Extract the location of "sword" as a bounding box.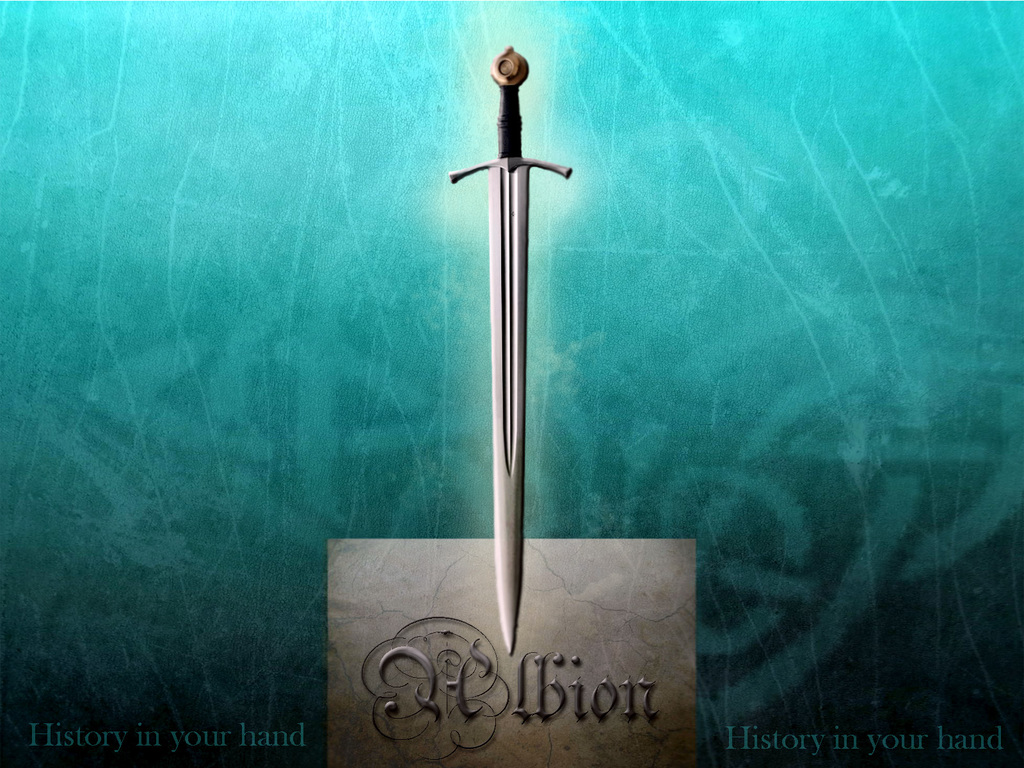
(445, 45, 572, 657).
